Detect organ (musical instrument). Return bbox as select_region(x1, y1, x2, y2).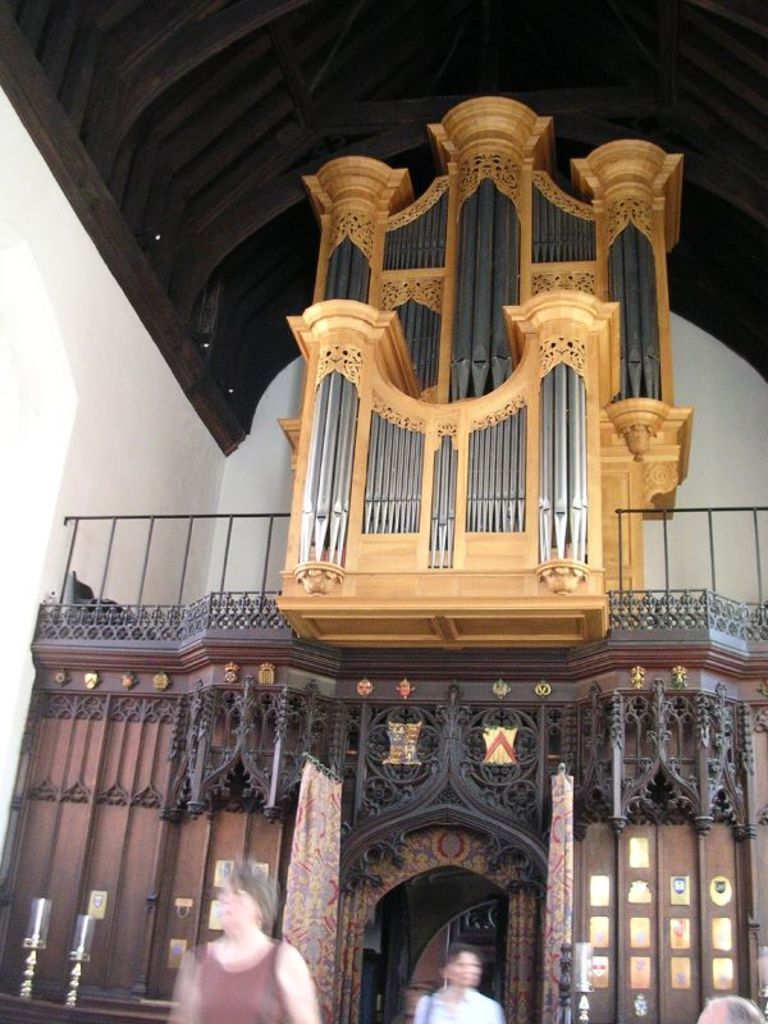
select_region(275, 128, 663, 632).
